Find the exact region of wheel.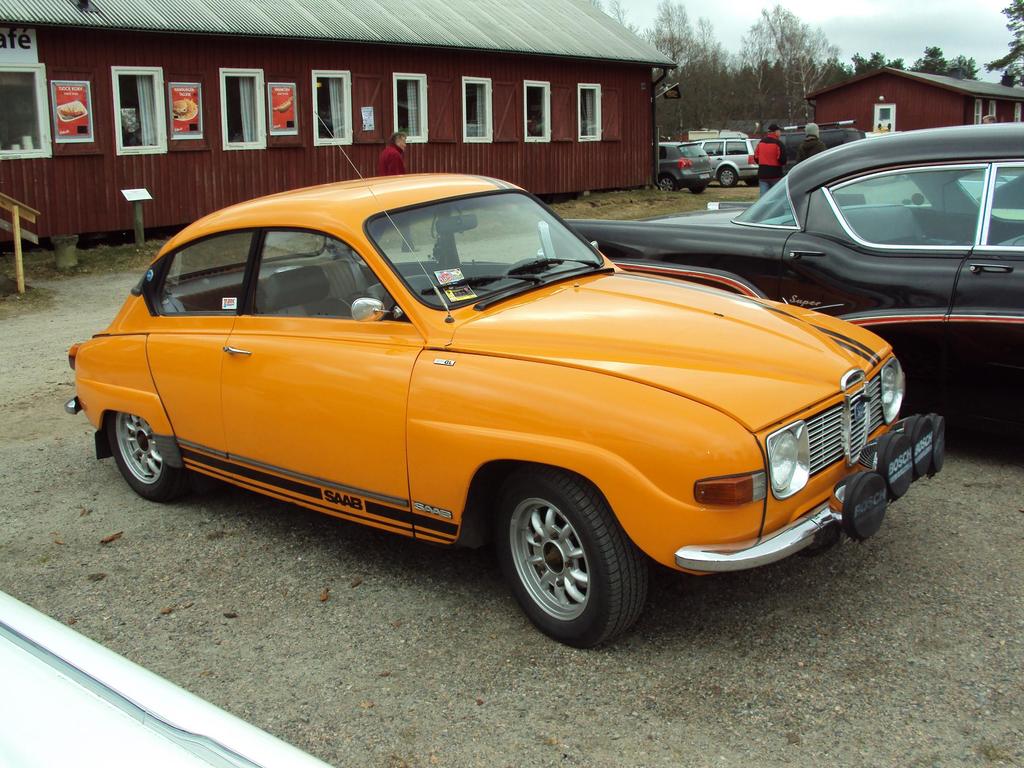
Exact region: 108:408:179:500.
